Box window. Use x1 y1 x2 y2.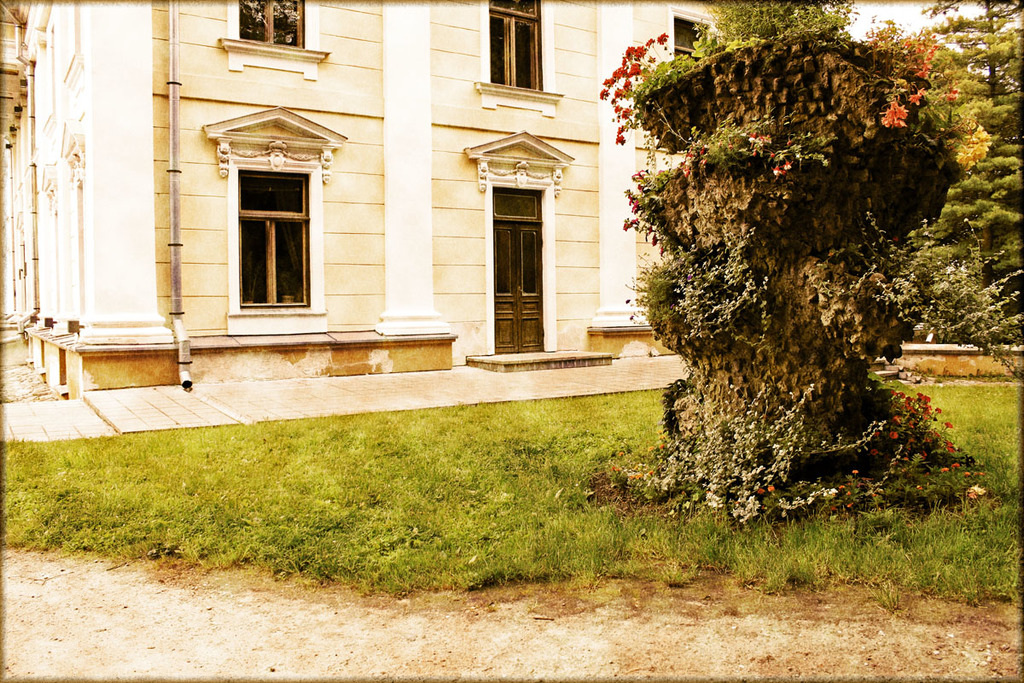
477 0 566 122.
